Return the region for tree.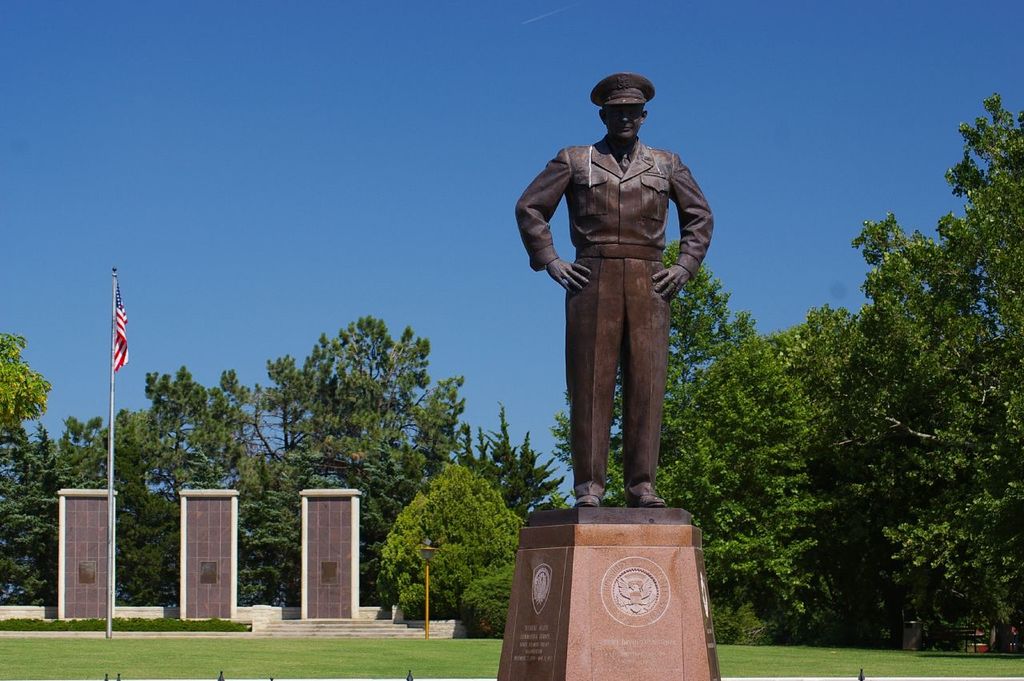
BBox(0, 410, 107, 609).
